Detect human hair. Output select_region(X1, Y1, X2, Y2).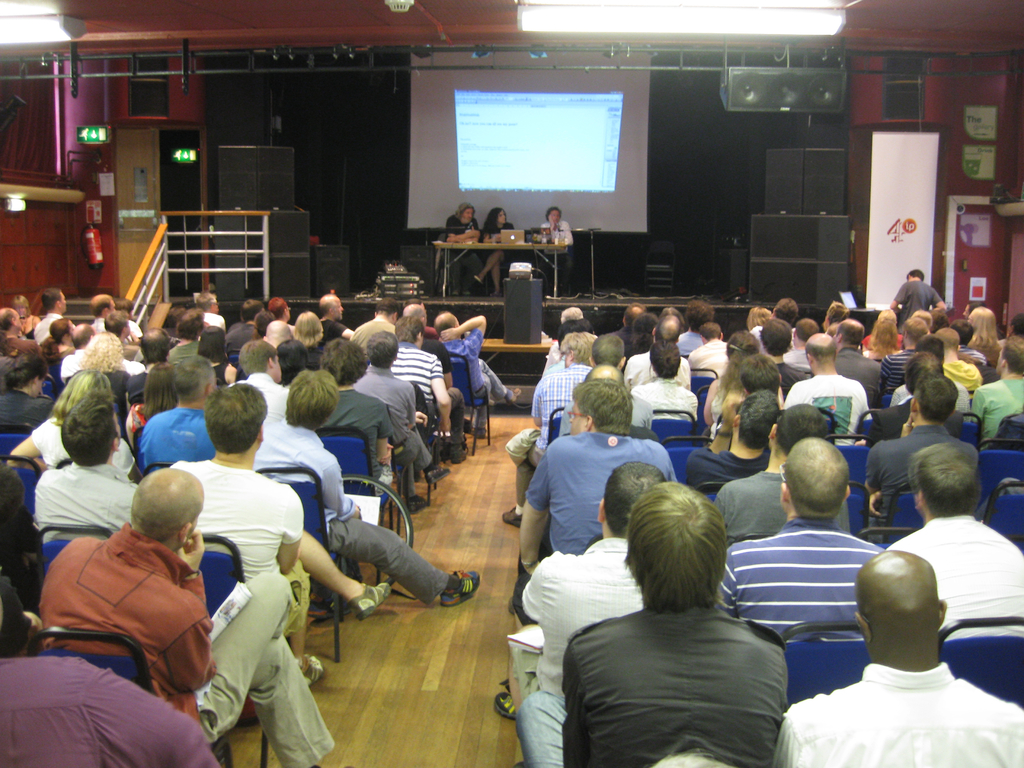
select_region(908, 348, 936, 387).
